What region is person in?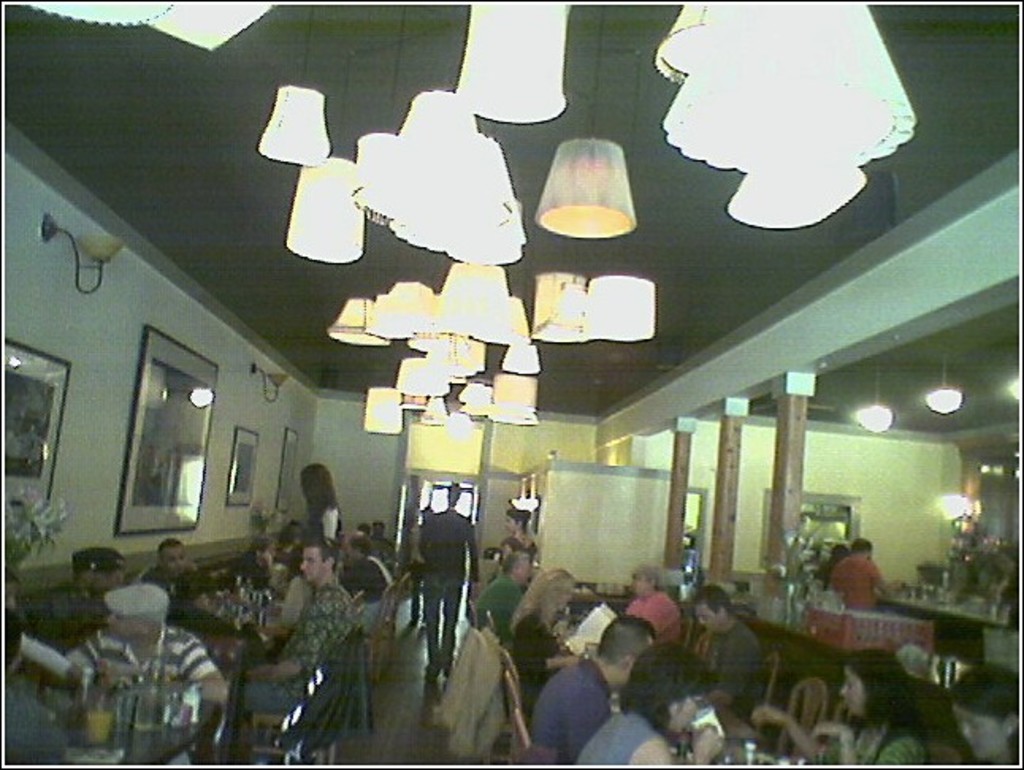
<box>338,536,395,631</box>.
